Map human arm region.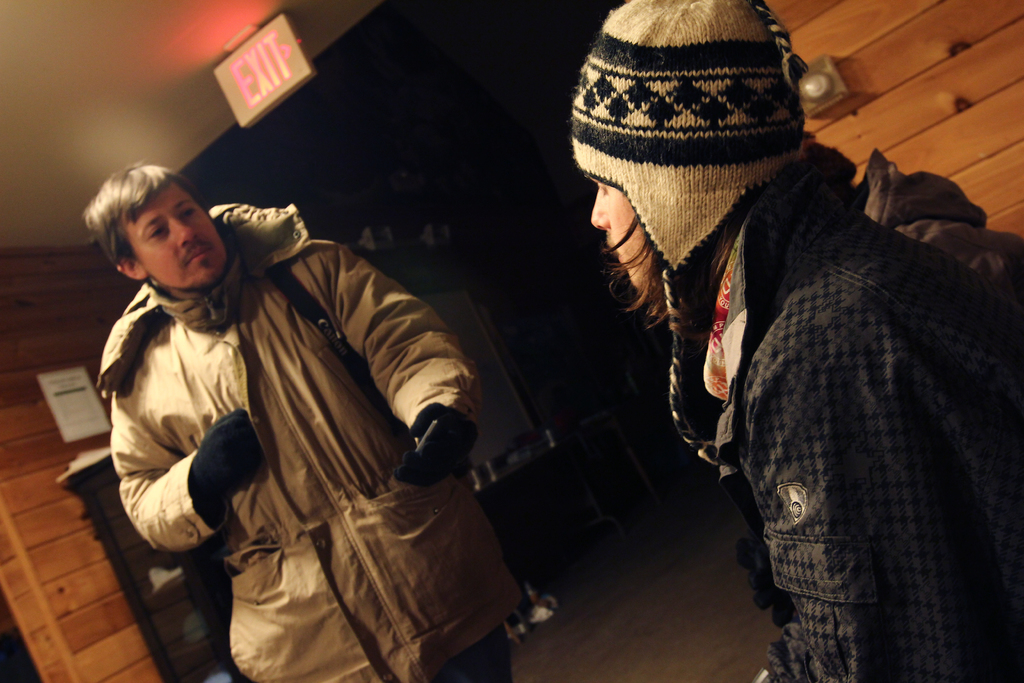
Mapped to [301,233,478,458].
